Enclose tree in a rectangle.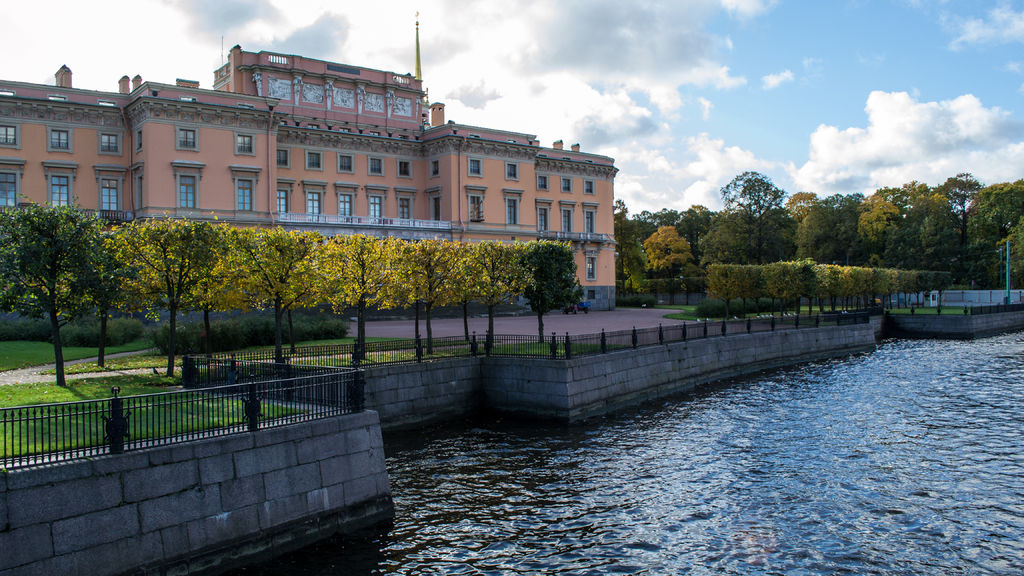
<bbox>719, 168, 784, 254</bbox>.
